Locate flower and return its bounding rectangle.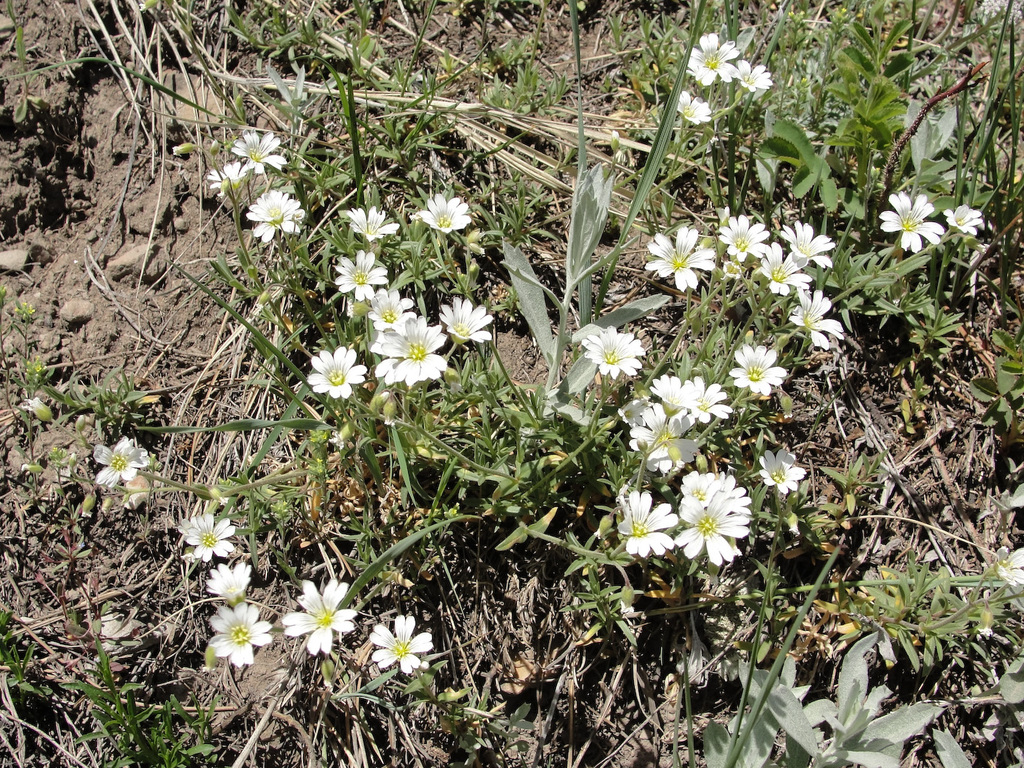
rect(578, 325, 645, 383).
